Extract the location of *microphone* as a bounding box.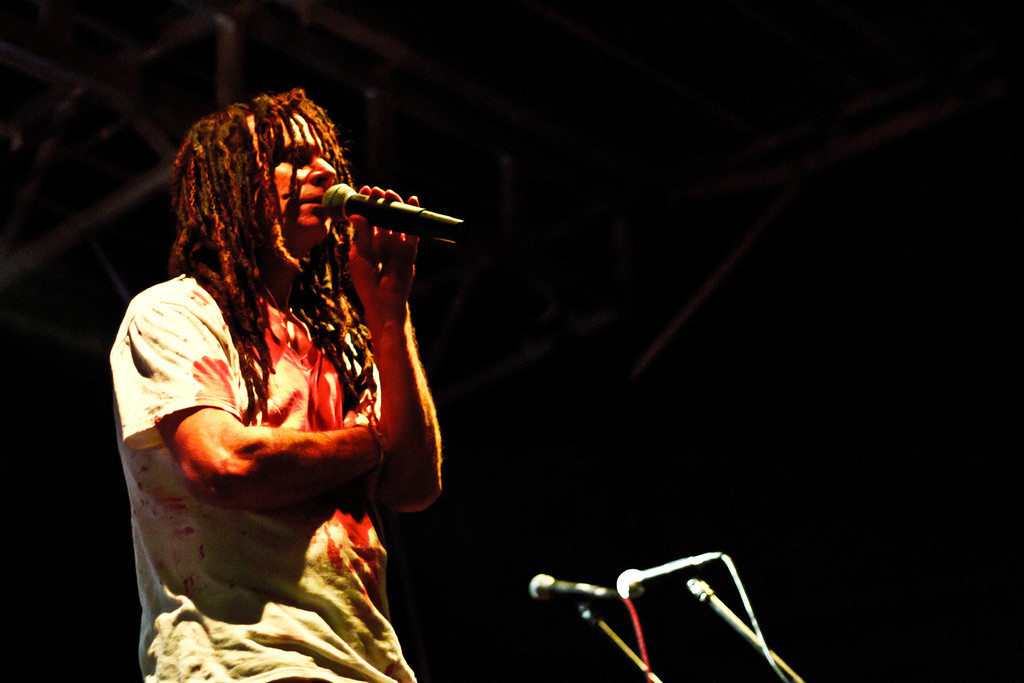
524:568:648:608.
